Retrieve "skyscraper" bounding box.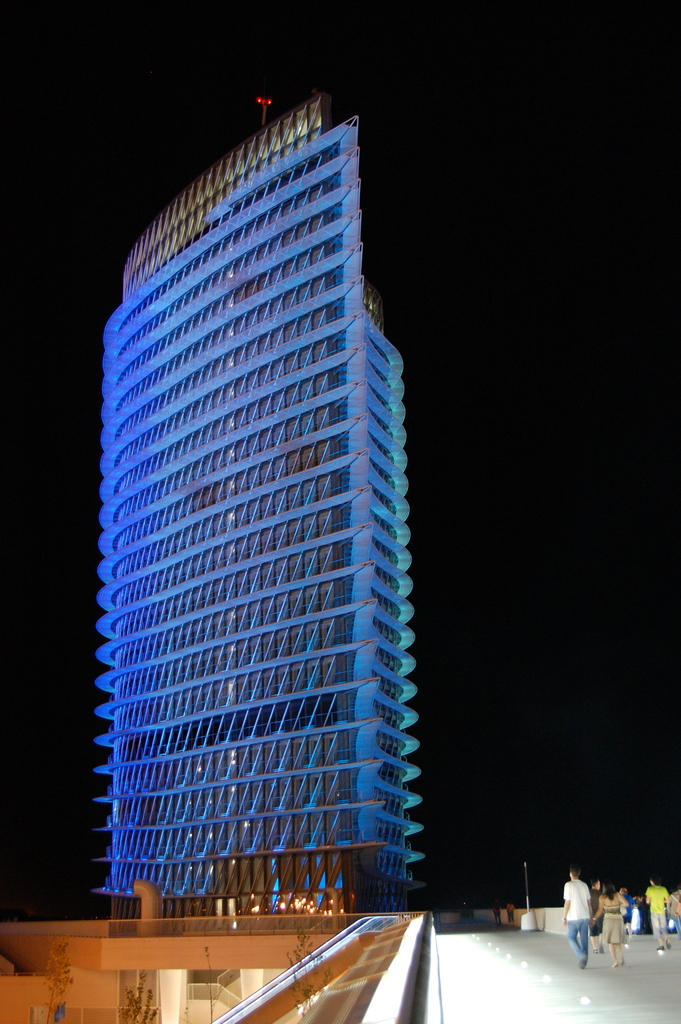
Bounding box: box=[86, 94, 423, 920].
